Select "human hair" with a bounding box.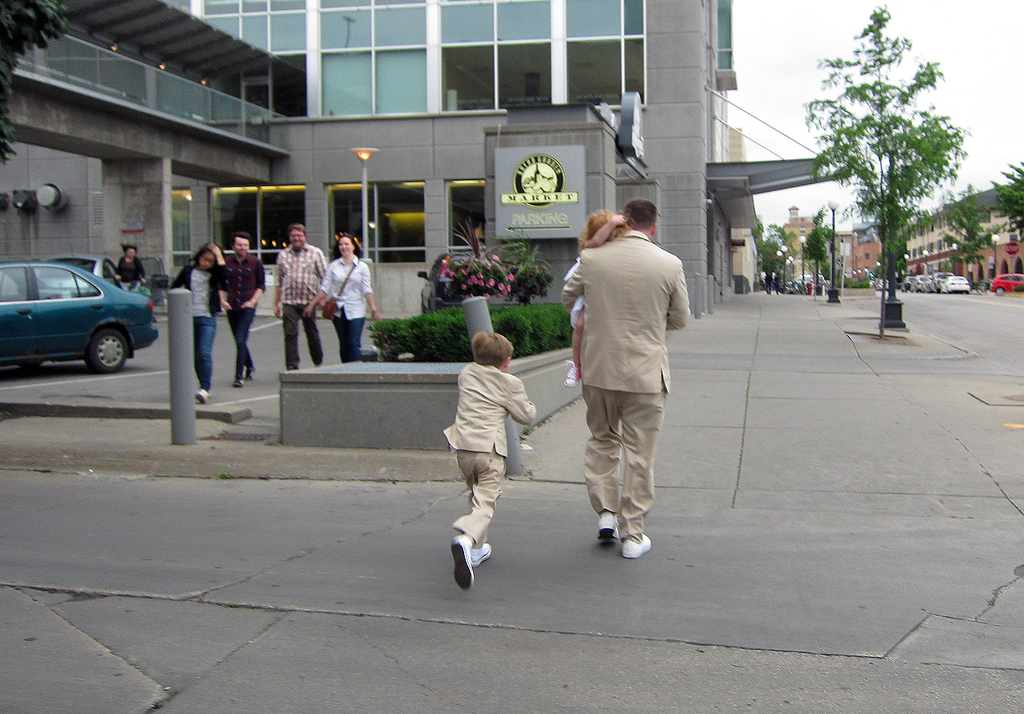
bbox=(119, 244, 140, 257).
